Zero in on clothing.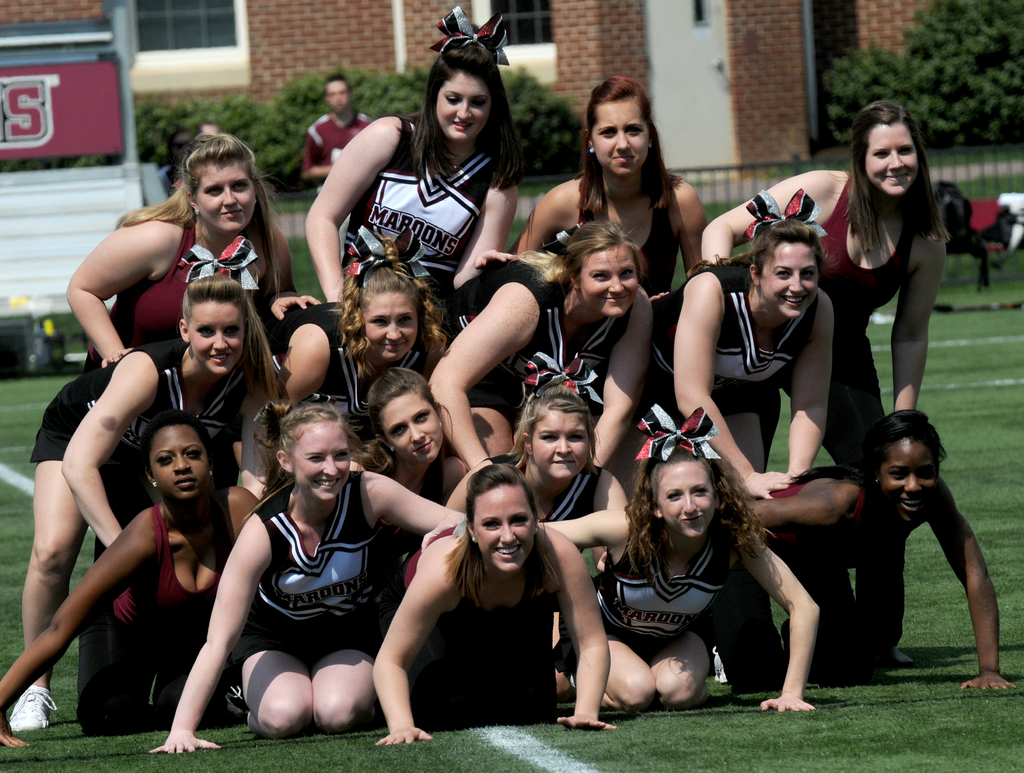
Zeroed in: detection(230, 469, 380, 715).
